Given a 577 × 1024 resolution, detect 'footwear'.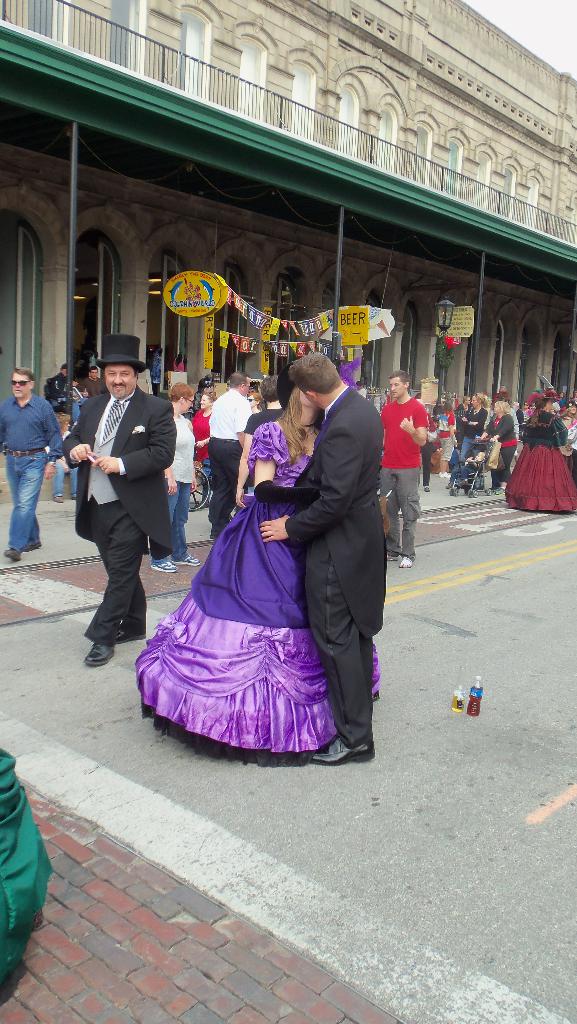
bbox(302, 734, 377, 769).
